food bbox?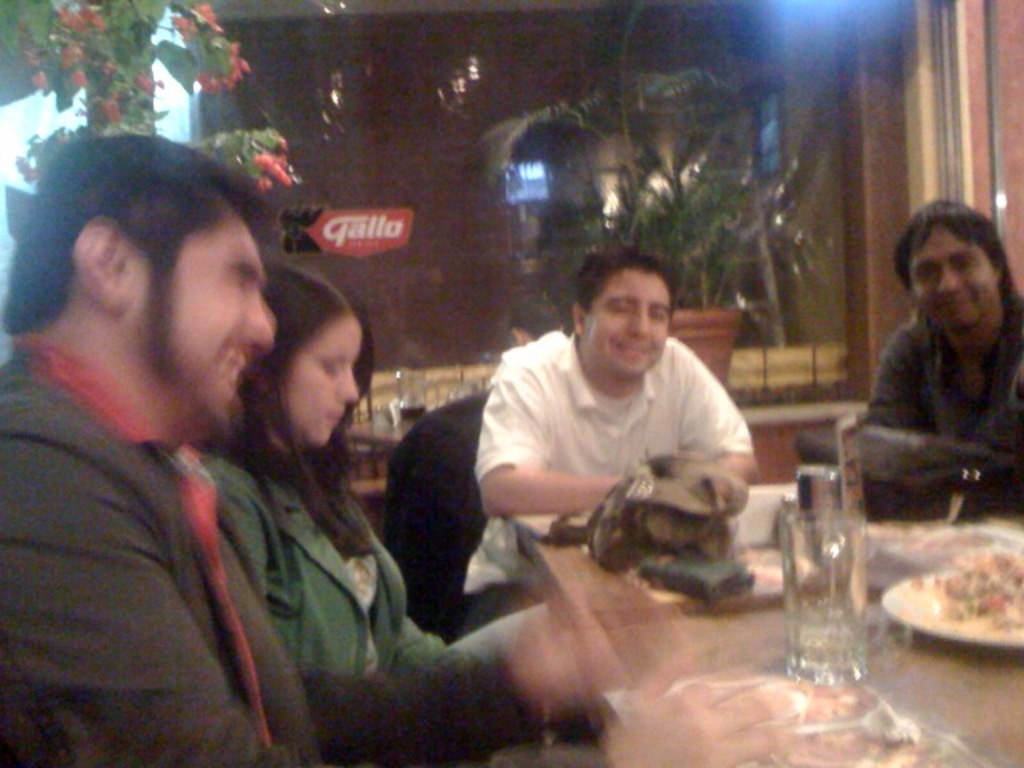
<box>918,546,1018,653</box>
